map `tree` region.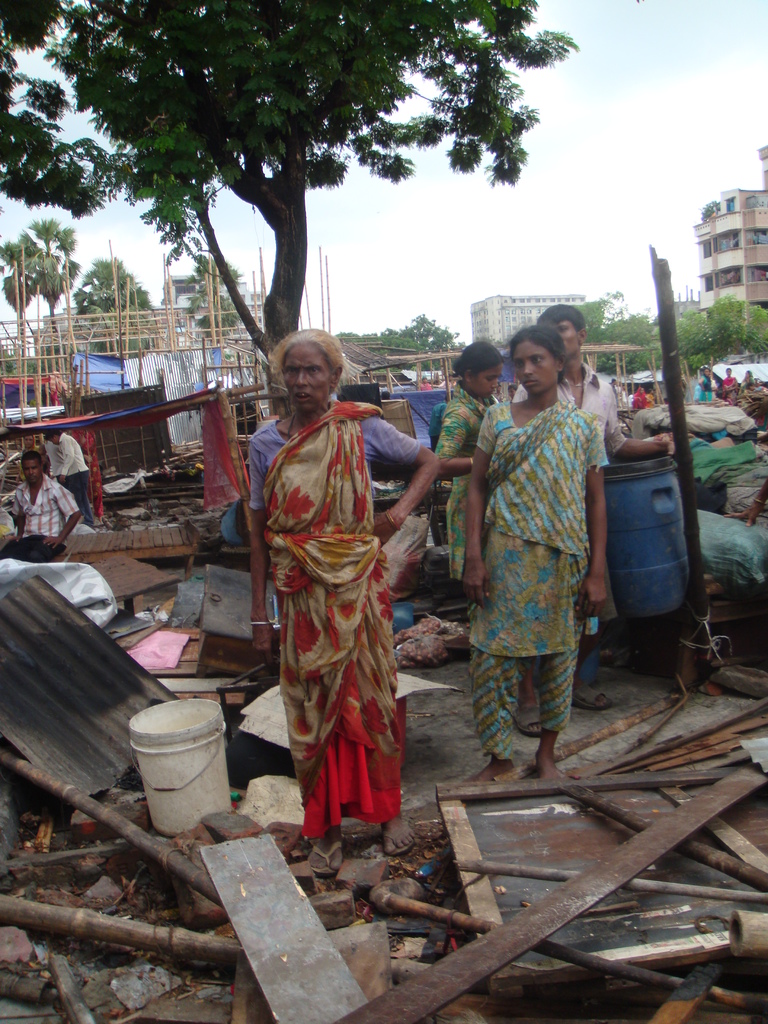
Mapped to crop(0, 0, 135, 218).
